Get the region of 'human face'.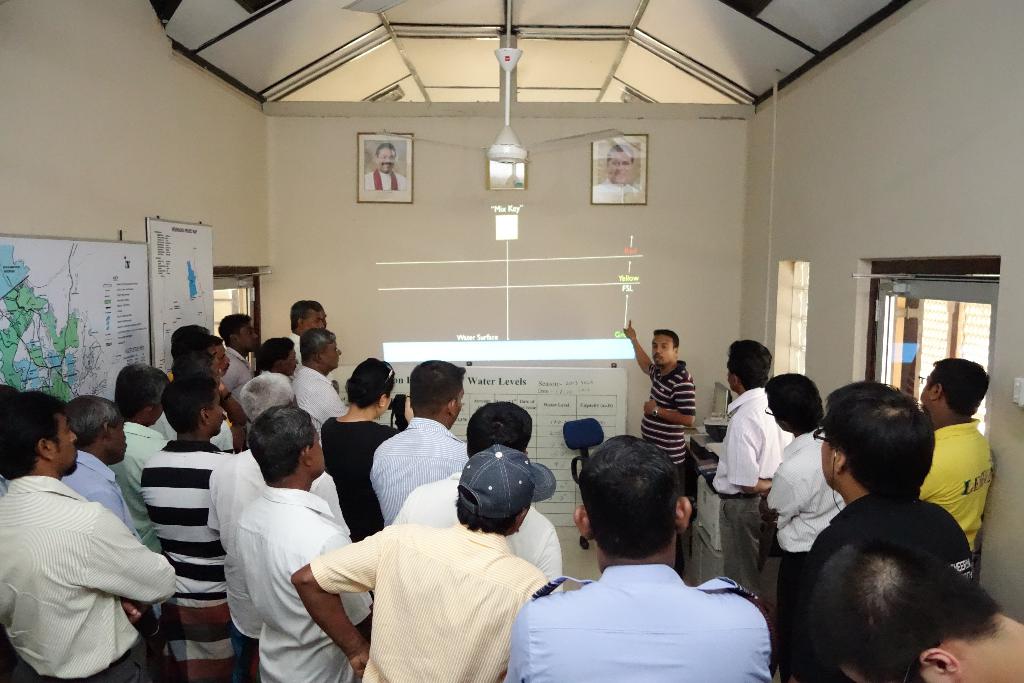
<box>95,417,128,462</box>.
